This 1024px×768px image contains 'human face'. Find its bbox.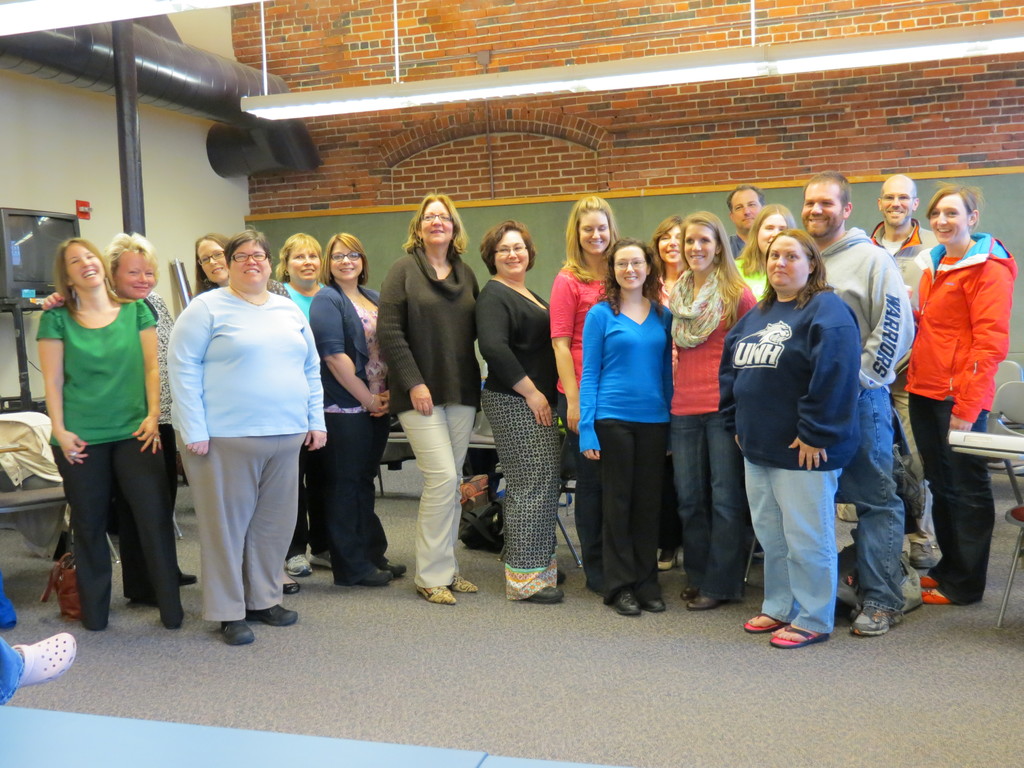
<box>683,220,714,273</box>.
